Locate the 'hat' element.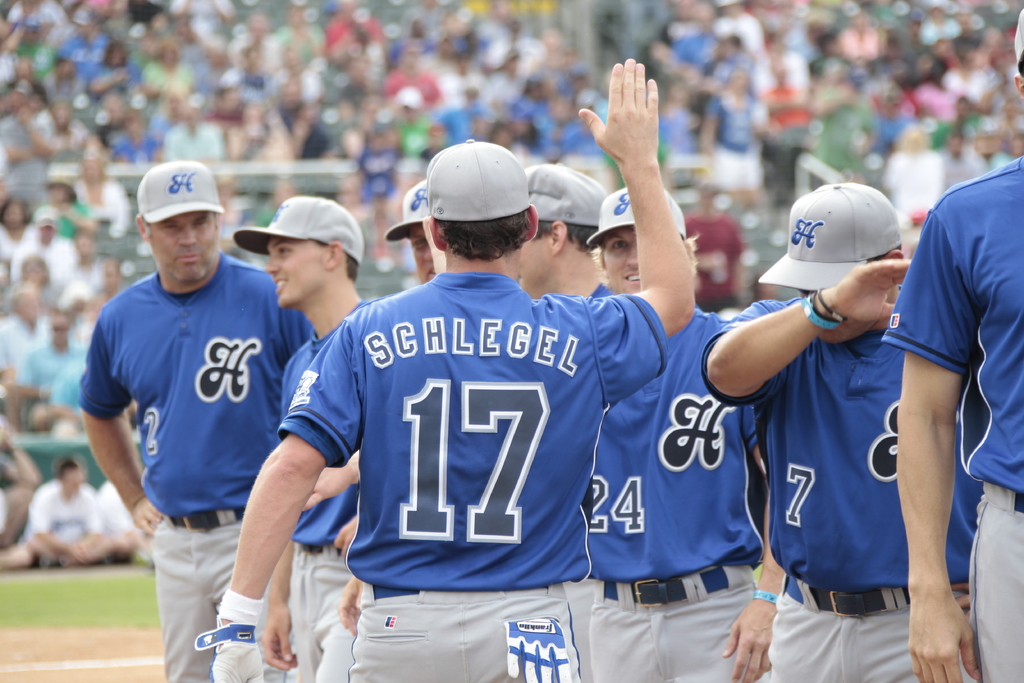
Element bbox: x1=523 y1=164 x2=605 y2=226.
